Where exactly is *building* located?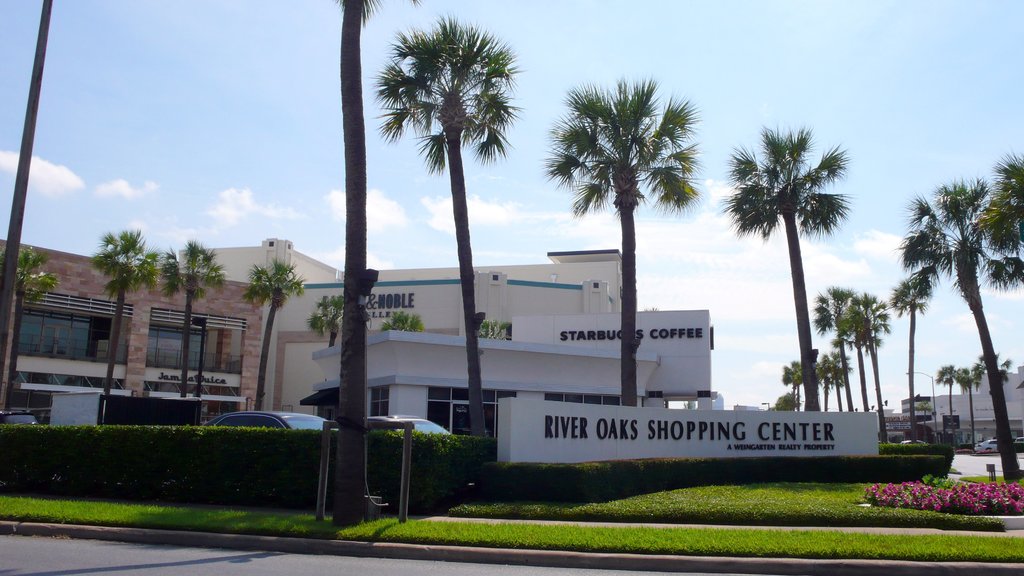
Its bounding box is 0,250,288,429.
